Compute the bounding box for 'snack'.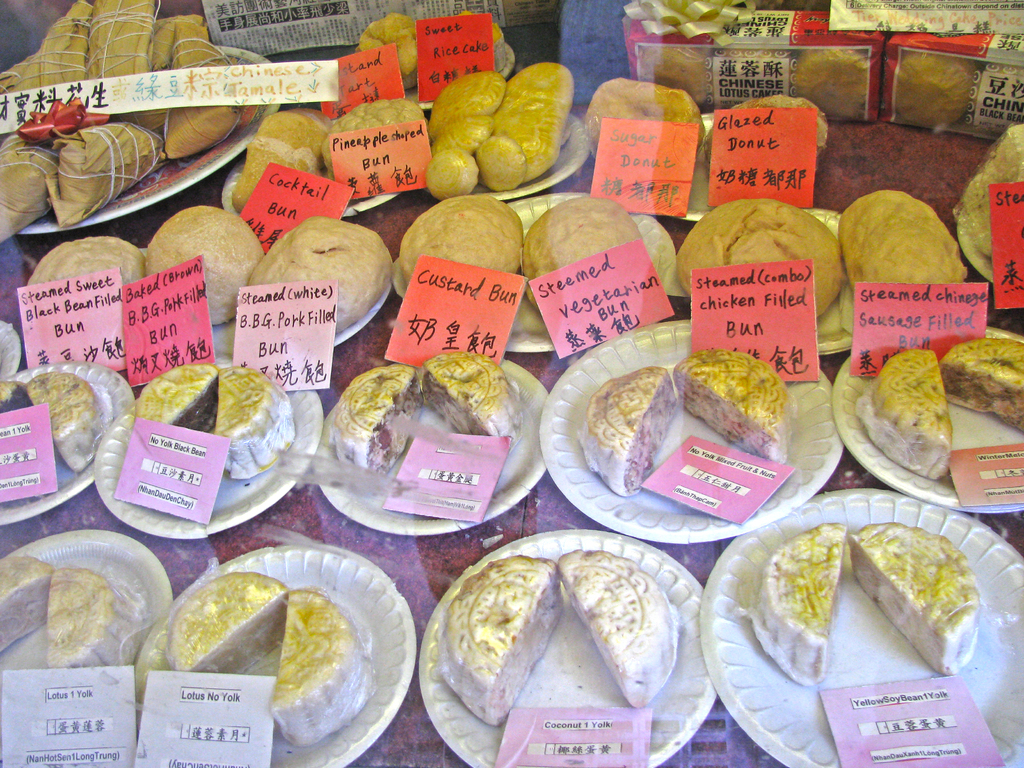
bbox=(582, 373, 678, 497).
